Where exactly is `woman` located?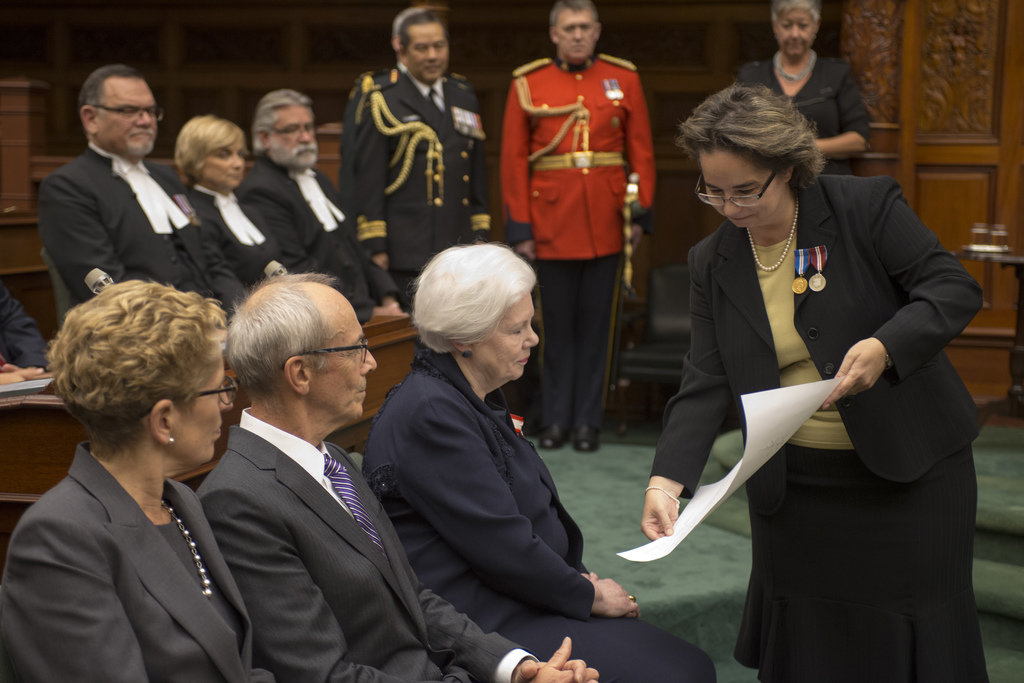
Its bounding box is (x1=737, y1=0, x2=873, y2=175).
